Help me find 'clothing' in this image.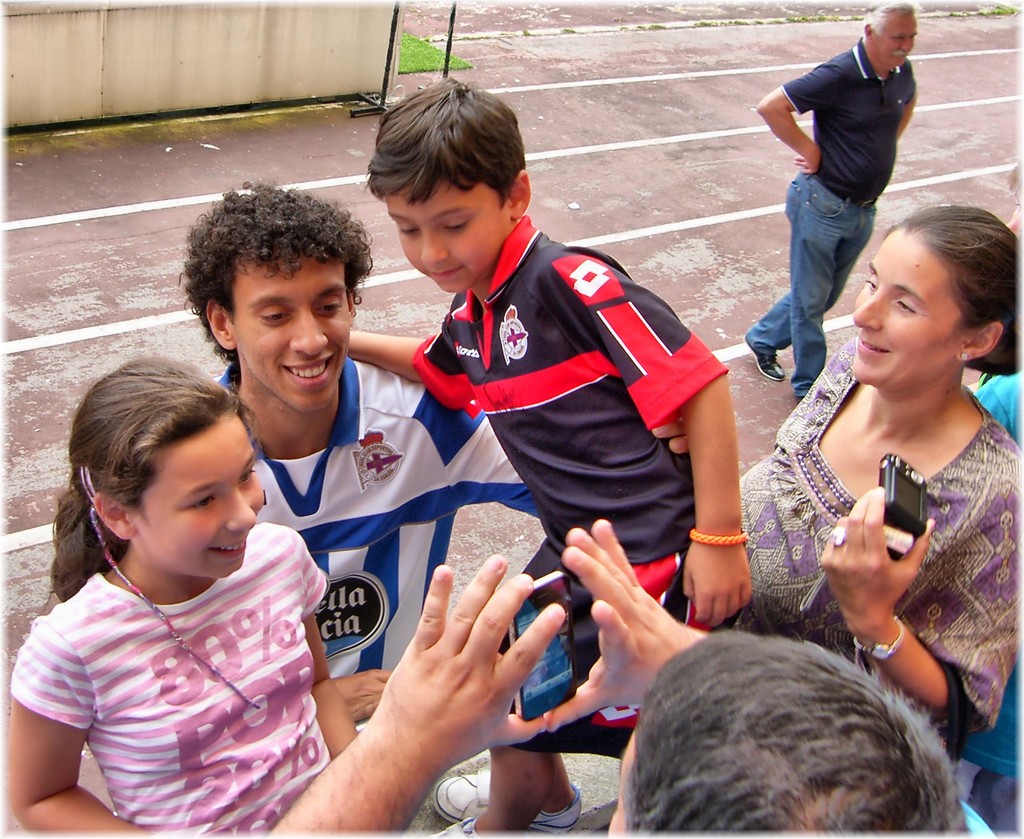
Found it: [left=733, top=335, right=1023, bottom=753].
